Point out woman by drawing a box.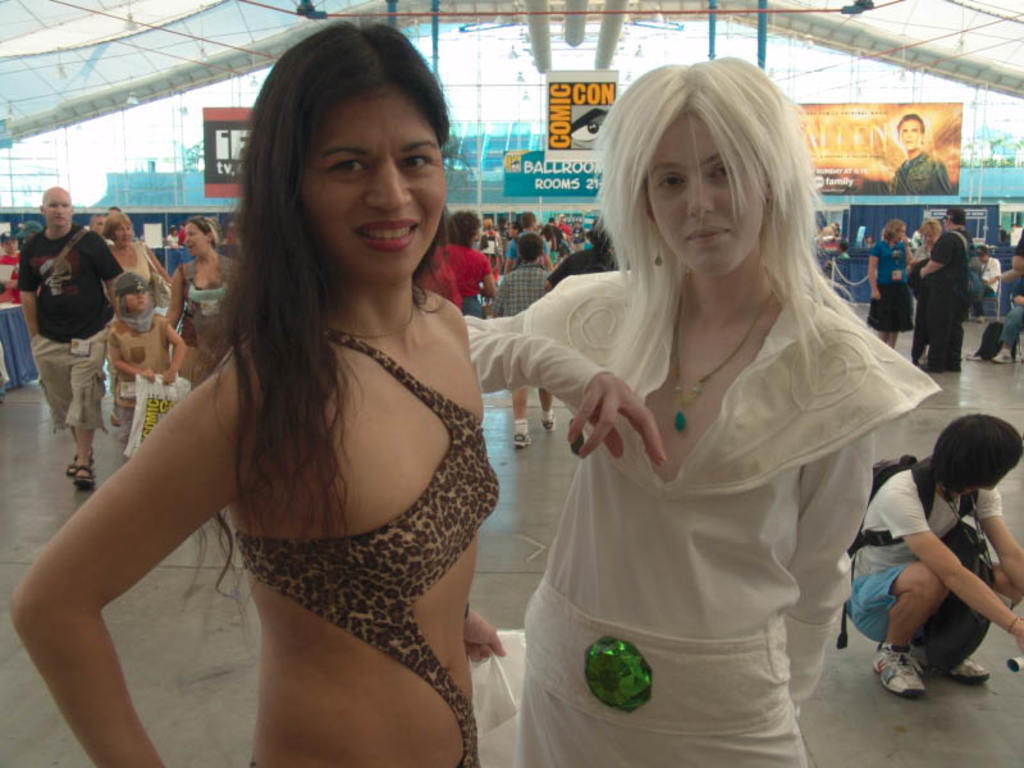
<region>105, 209, 164, 279</region>.
